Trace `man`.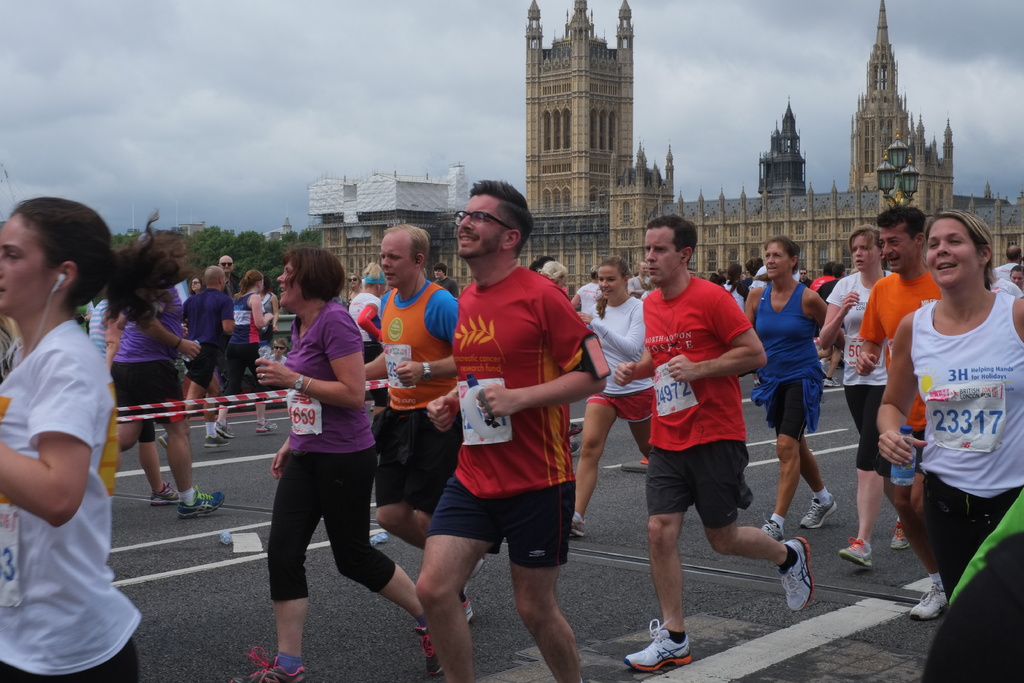
Traced to left=362, top=224, right=484, bottom=616.
